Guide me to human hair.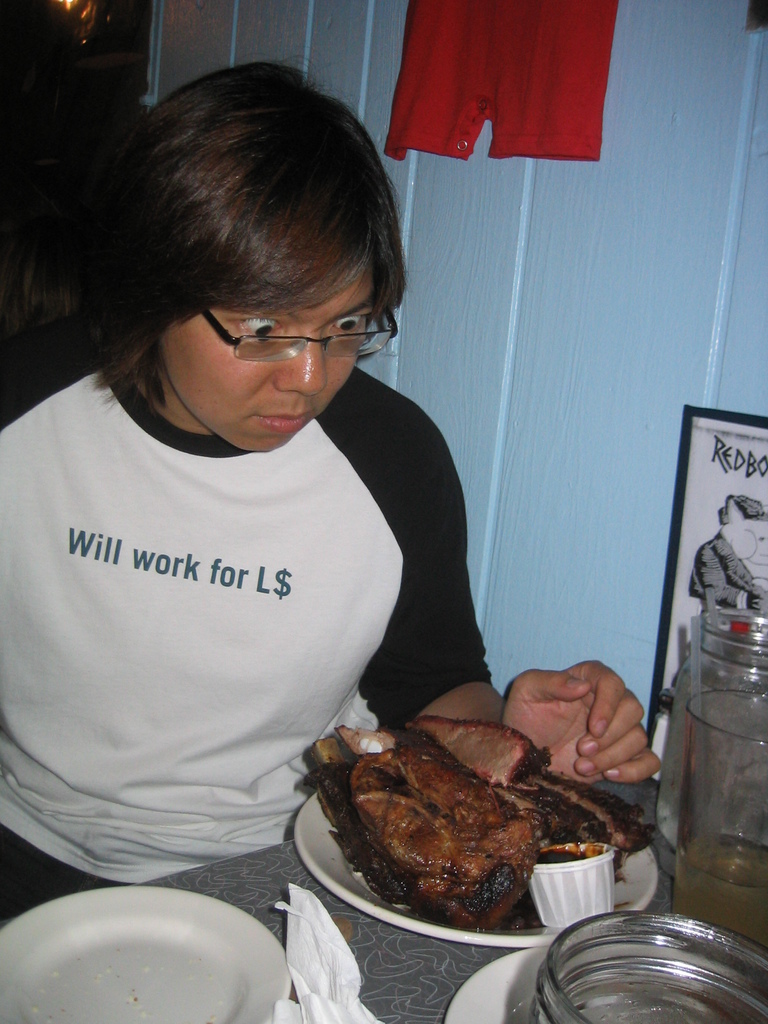
Guidance: 63/37/417/406.
